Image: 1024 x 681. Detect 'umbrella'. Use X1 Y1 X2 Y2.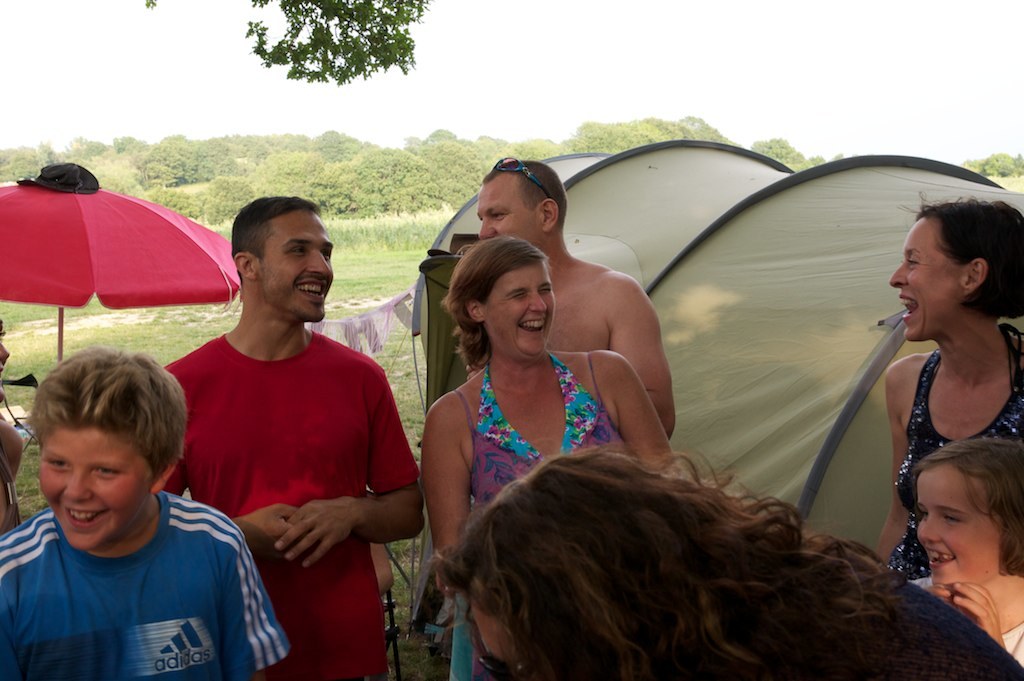
0 177 245 363.
